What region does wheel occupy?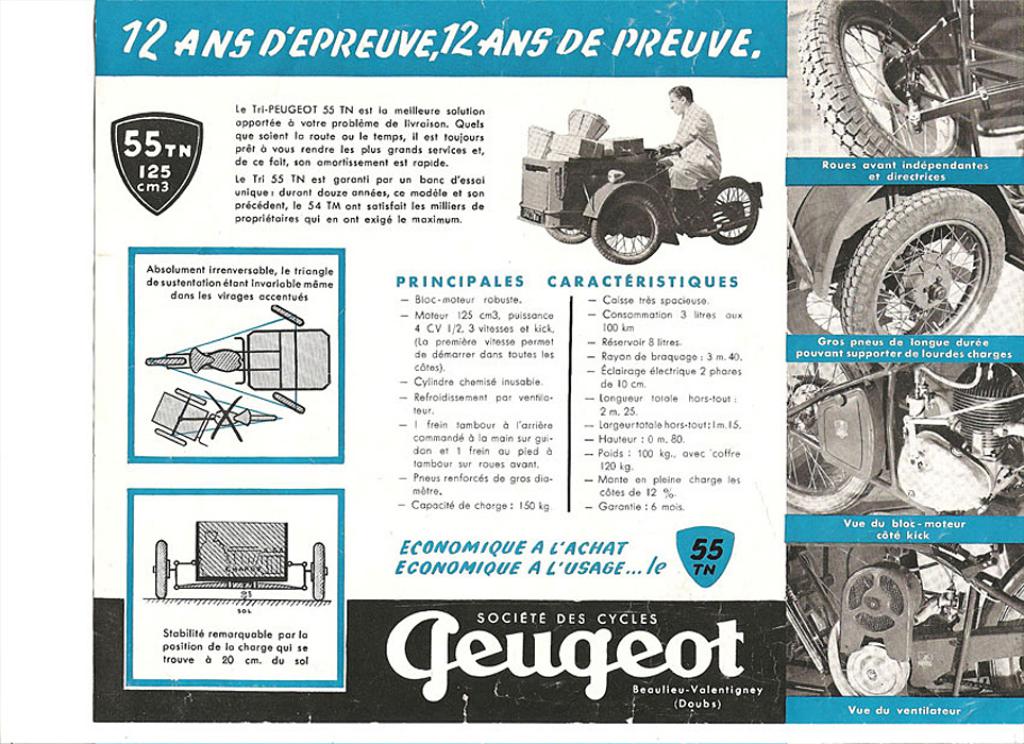
x1=312 y1=542 x2=324 y2=602.
